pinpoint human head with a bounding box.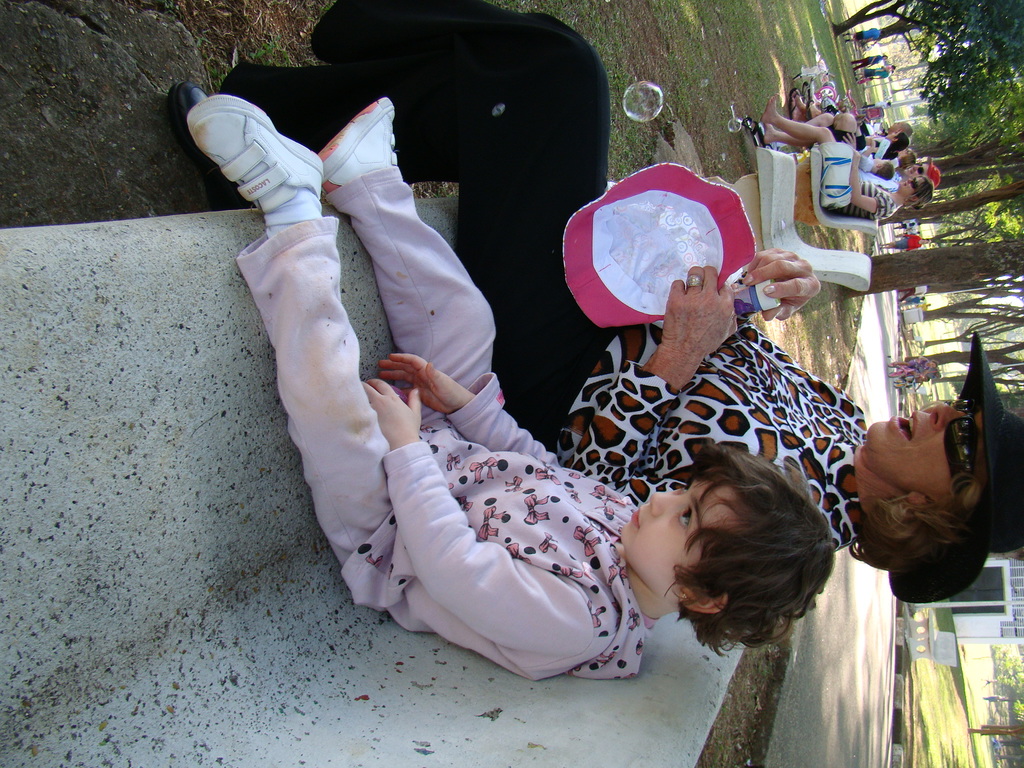
l=900, t=163, r=943, b=180.
